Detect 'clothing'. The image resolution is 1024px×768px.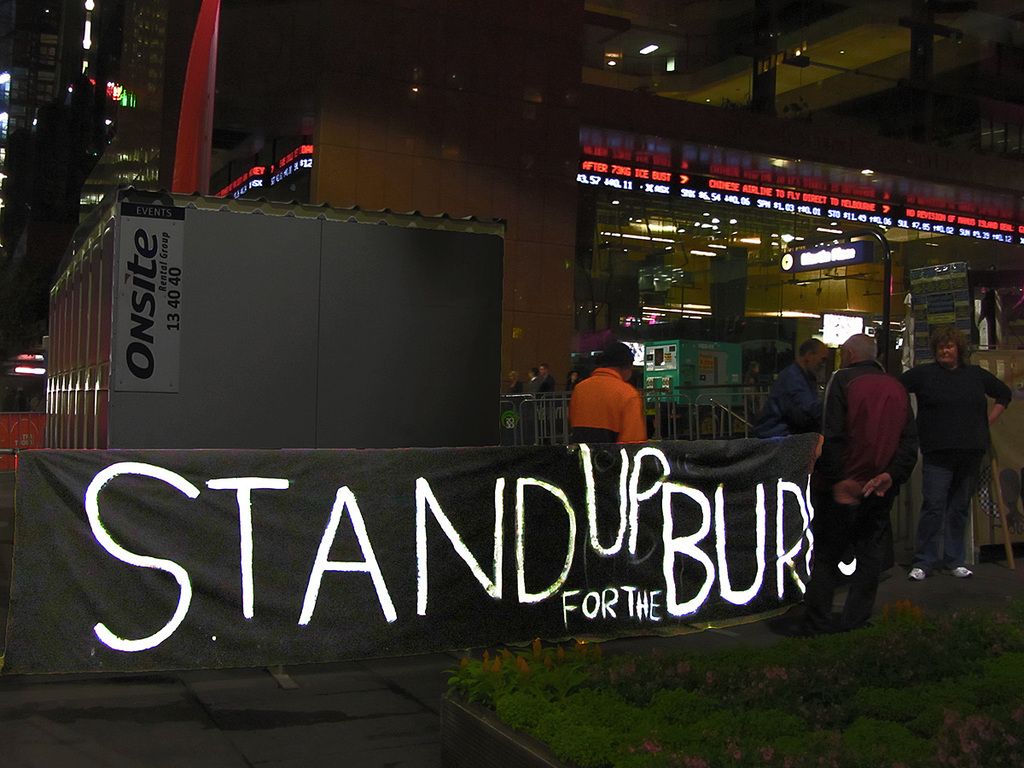
567,364,648,441.
